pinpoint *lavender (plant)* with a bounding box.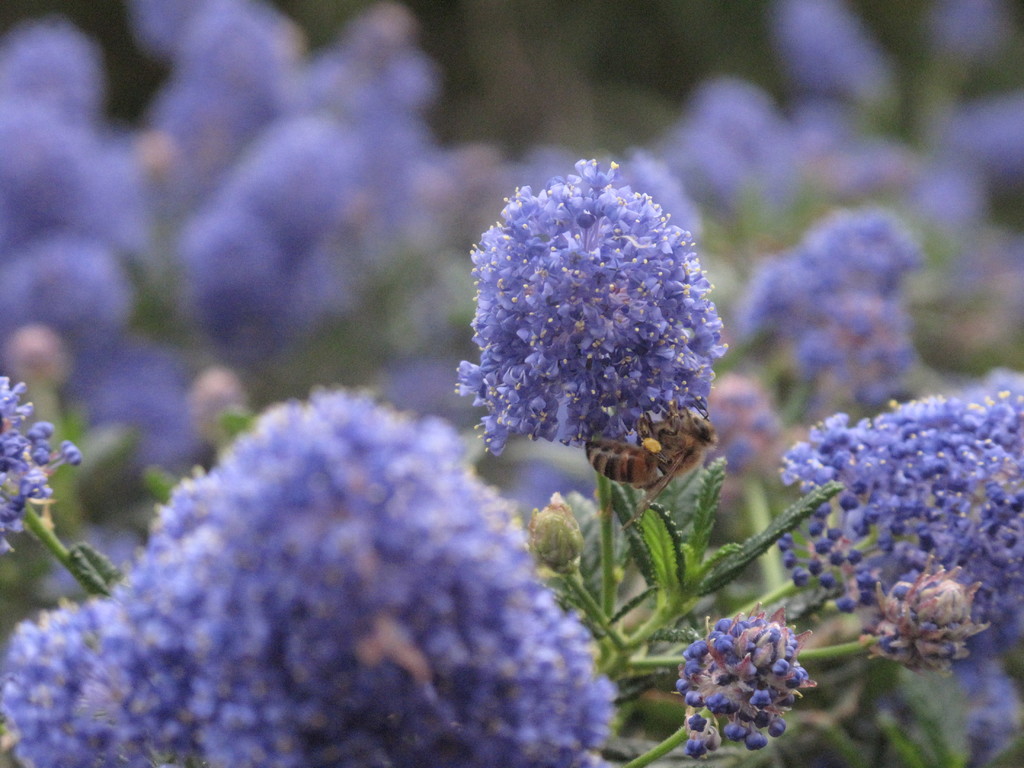
box(164, 204, 297, 337).
